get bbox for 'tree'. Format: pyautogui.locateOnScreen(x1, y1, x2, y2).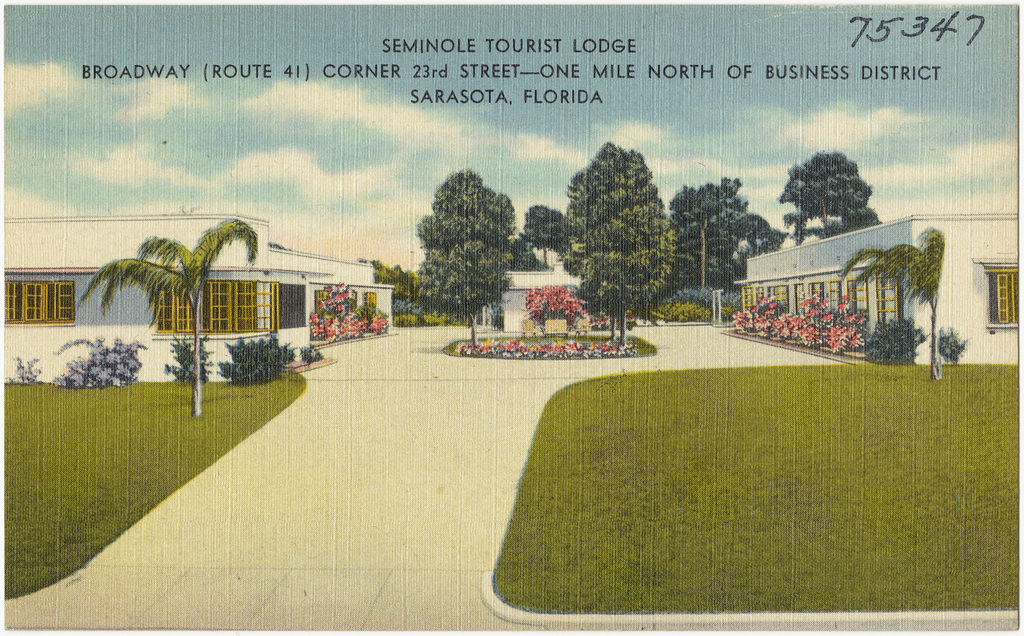
pyautogui.locateOnScreen(412, 164, 514, 339).
